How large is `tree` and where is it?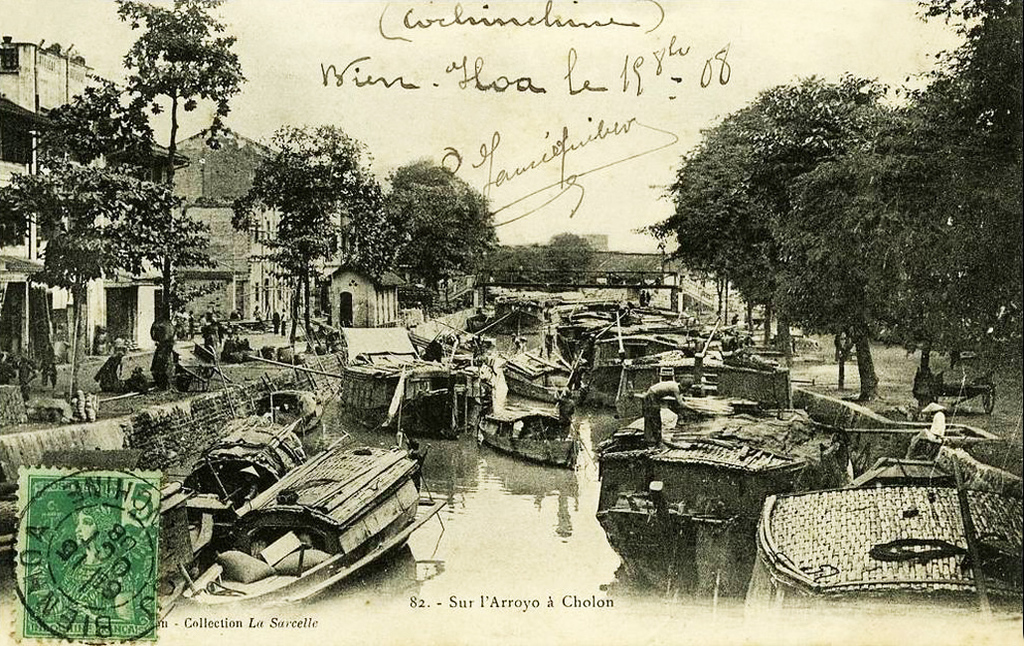
Bounding box: (x1=548, y1=227, x2=594, y2=289).
